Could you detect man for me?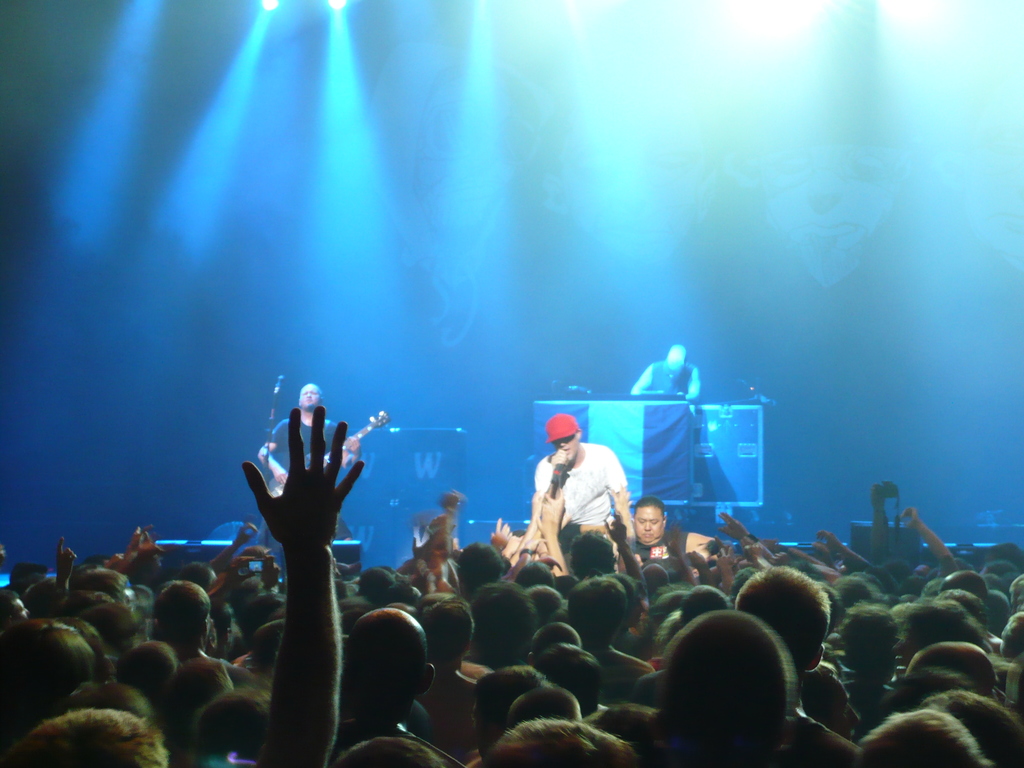
Detection result: l=630, t=341, r=702, b=399.
